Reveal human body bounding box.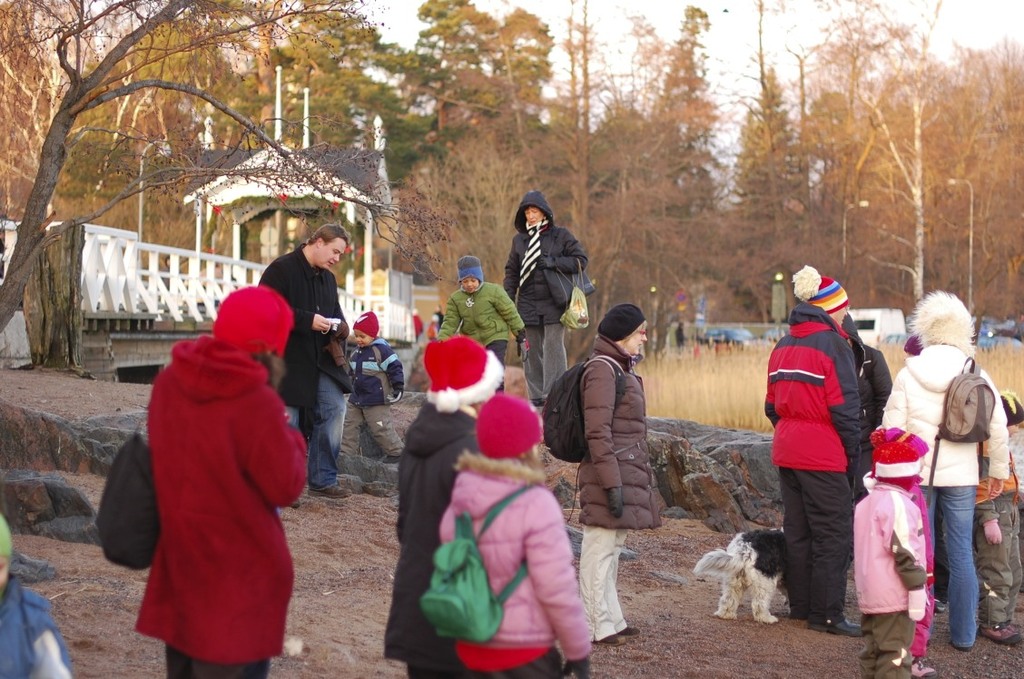
Revealed: region(580, 335, 664, 635).
